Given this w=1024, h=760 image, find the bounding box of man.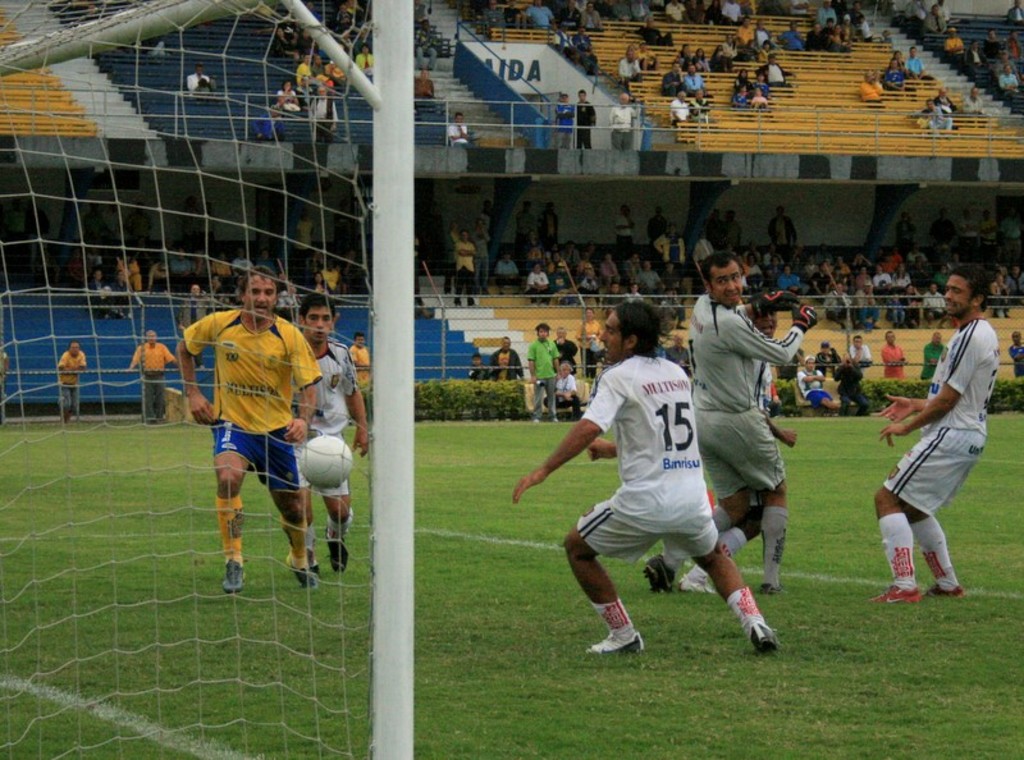
<box>79,201,114,242</box>.
